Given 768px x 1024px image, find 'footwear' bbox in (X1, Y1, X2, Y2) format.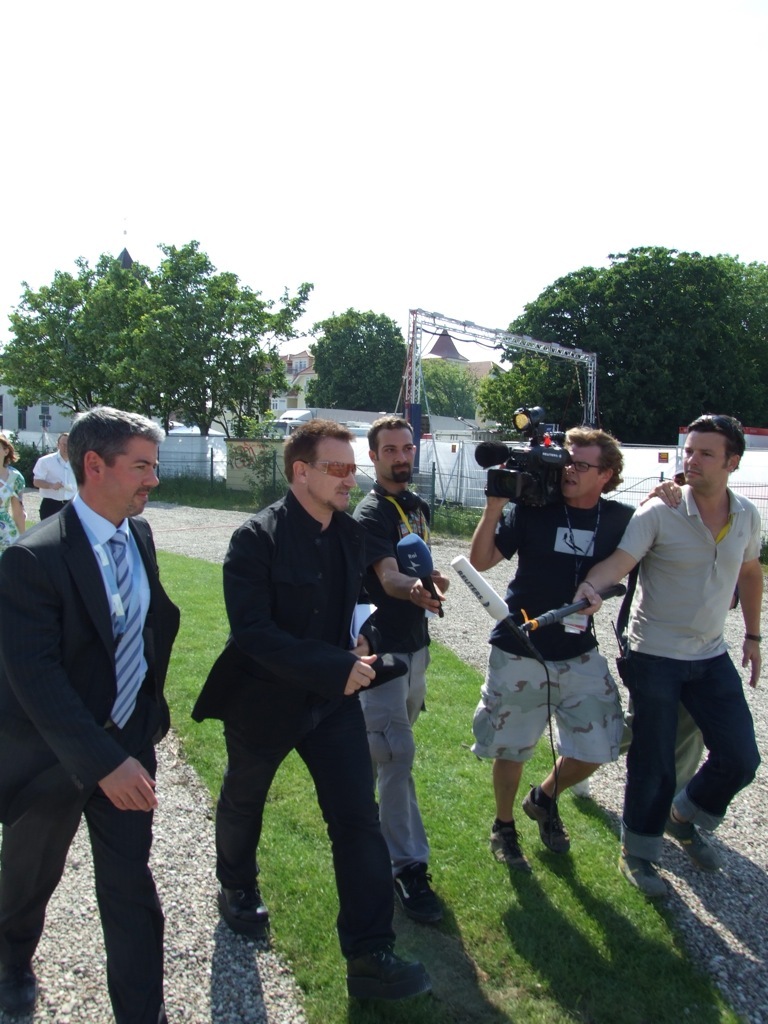
(561, 737, 590, 801).
